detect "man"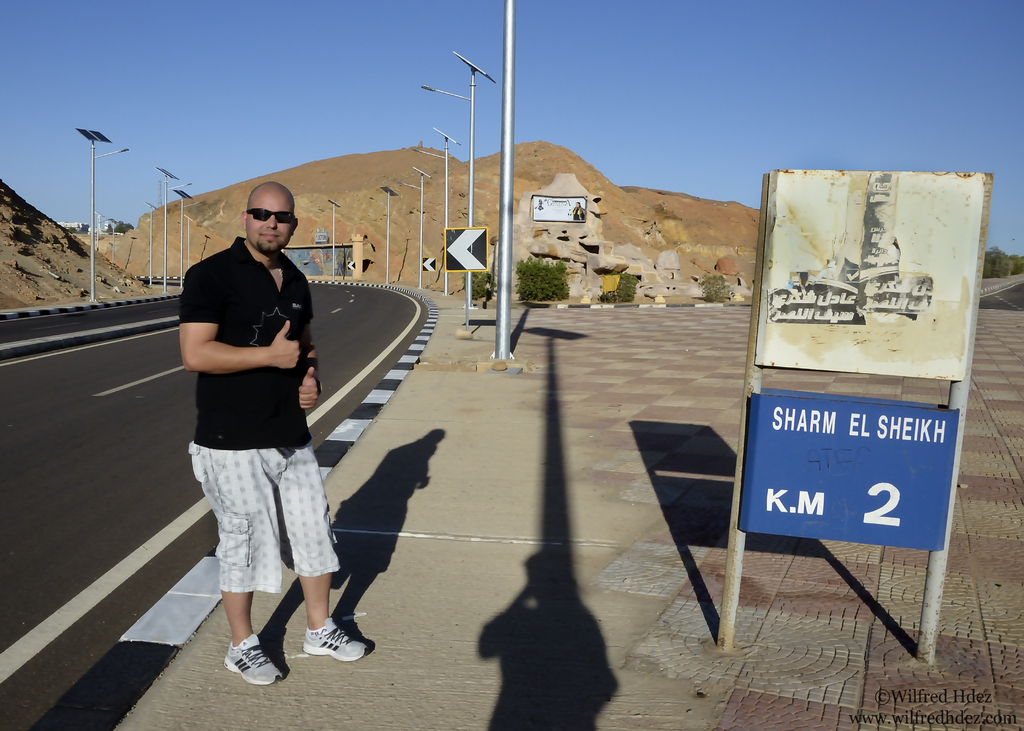
detection(178, 179, 364, 683)
